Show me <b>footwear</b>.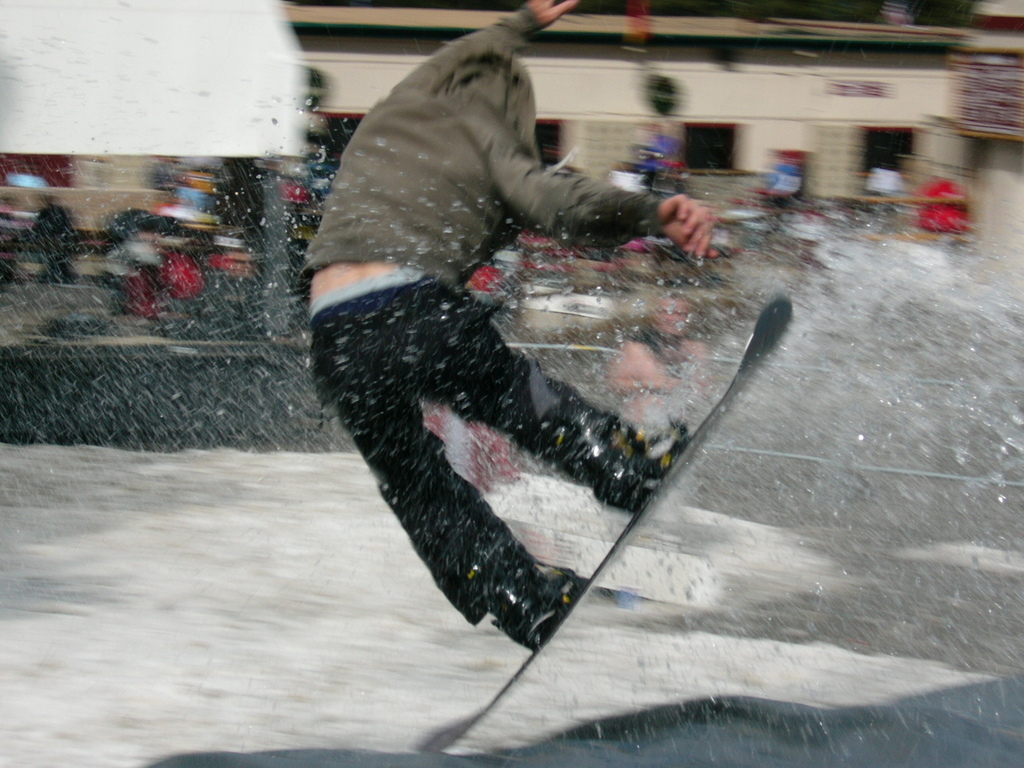
<b>footwear</b> is here: BBox(570, 406, 690, 510).
